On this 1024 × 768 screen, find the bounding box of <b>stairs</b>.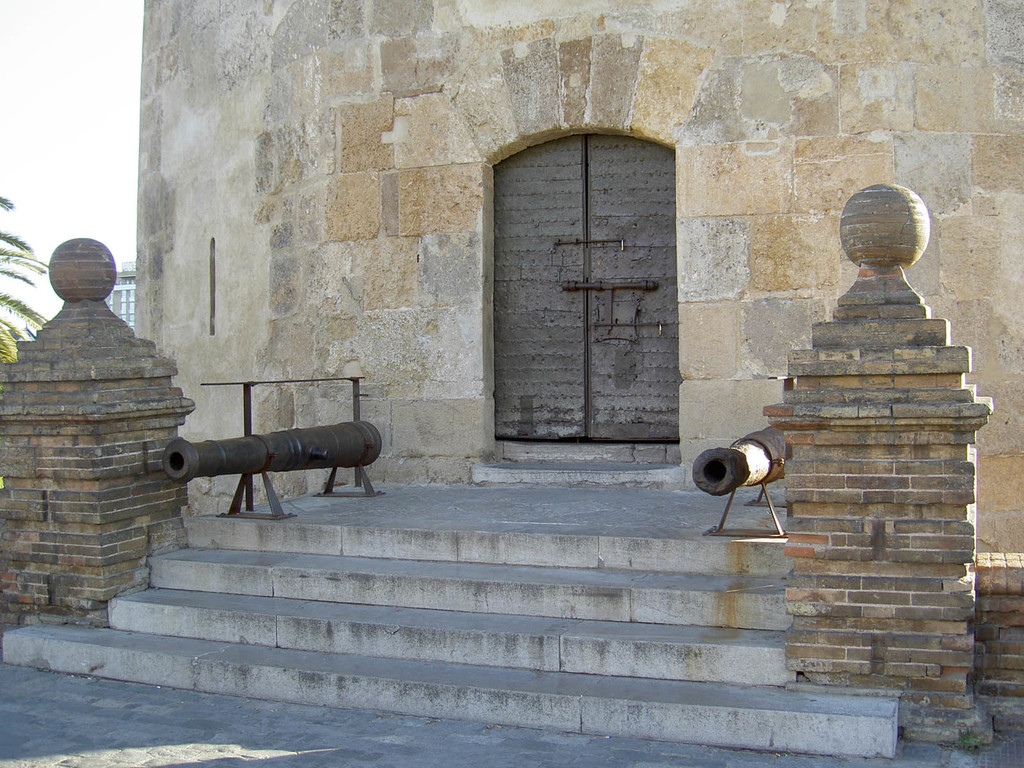
Bounding box: BBox(472, 440, 685, 487).
